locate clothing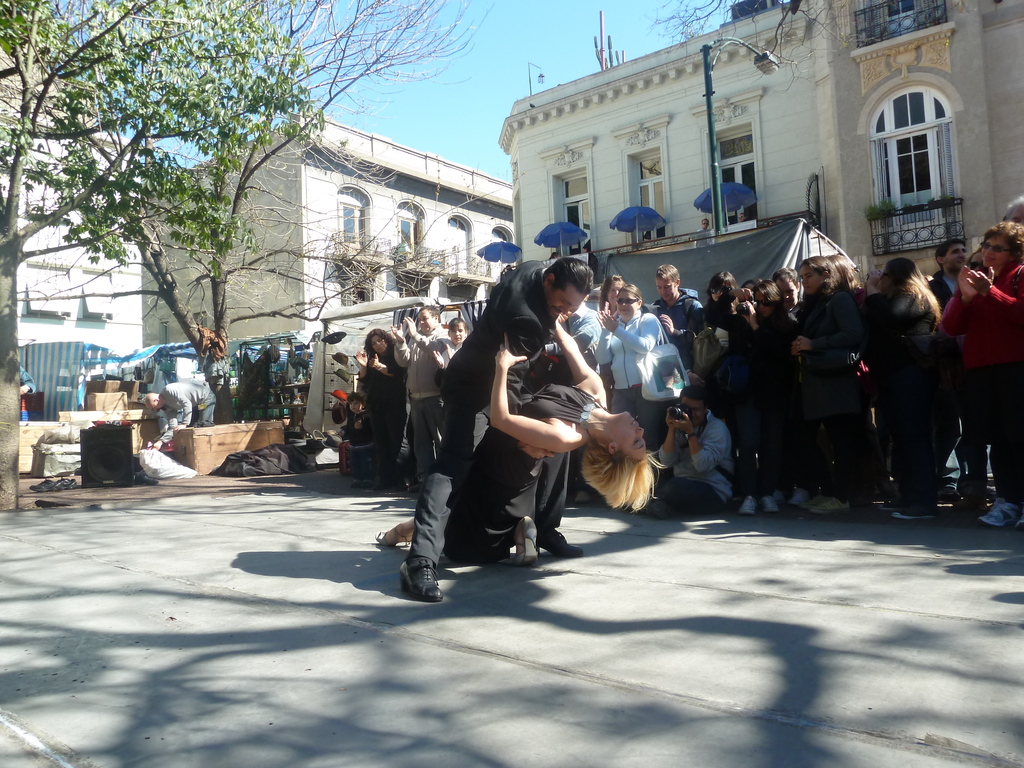
[362, 346, 438, 470]
